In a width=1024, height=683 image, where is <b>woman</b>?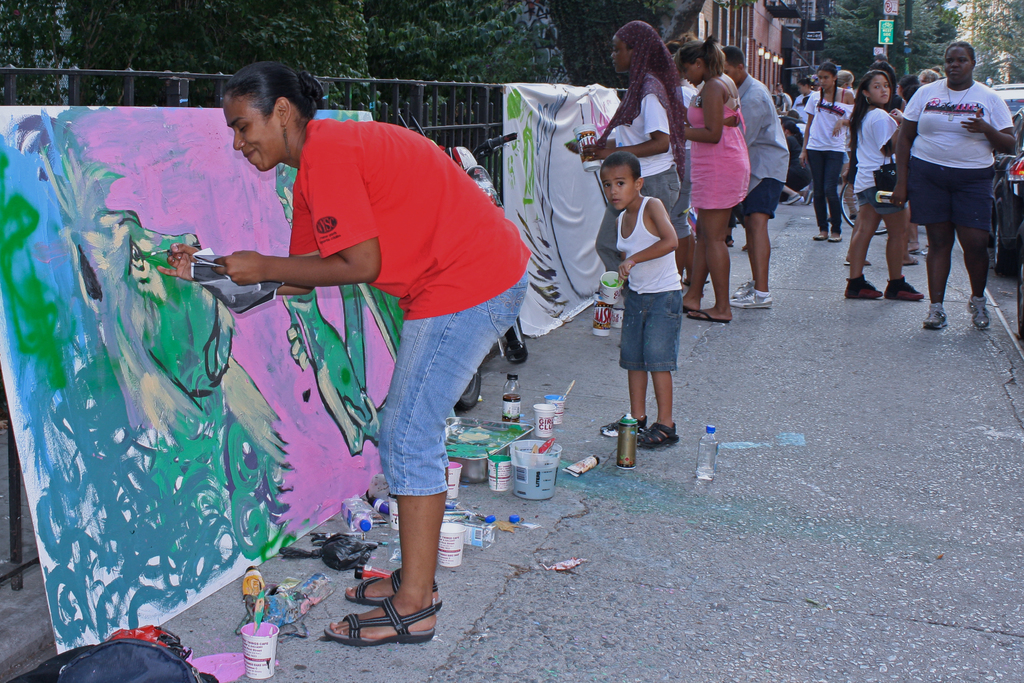
rect(797, 63, 852, 240).
